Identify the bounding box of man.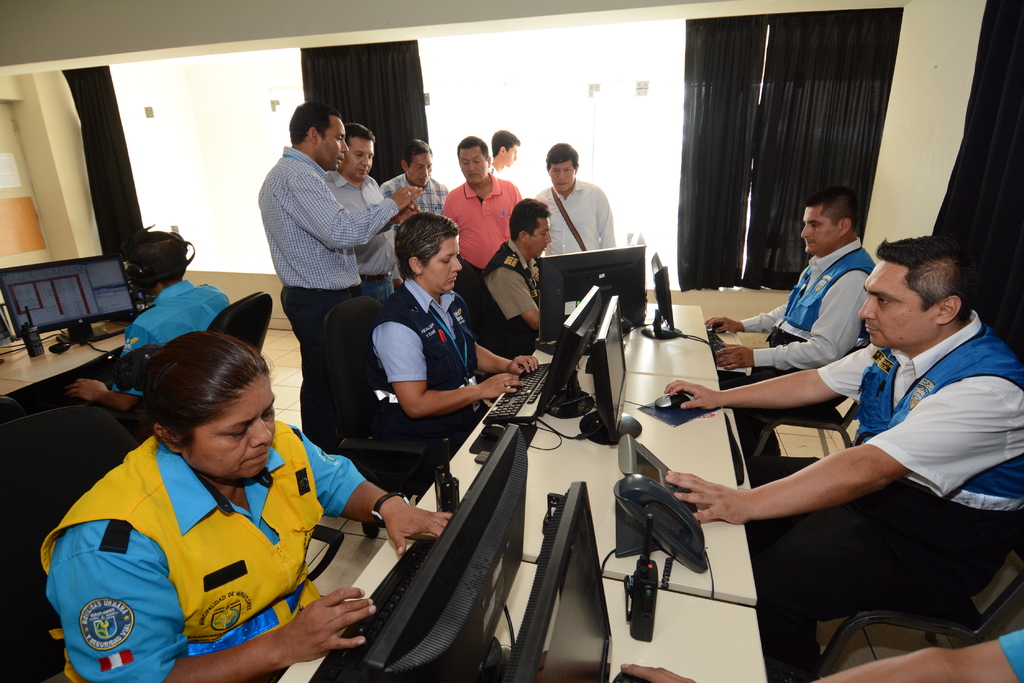
<box>381,140,451,220</box>.
